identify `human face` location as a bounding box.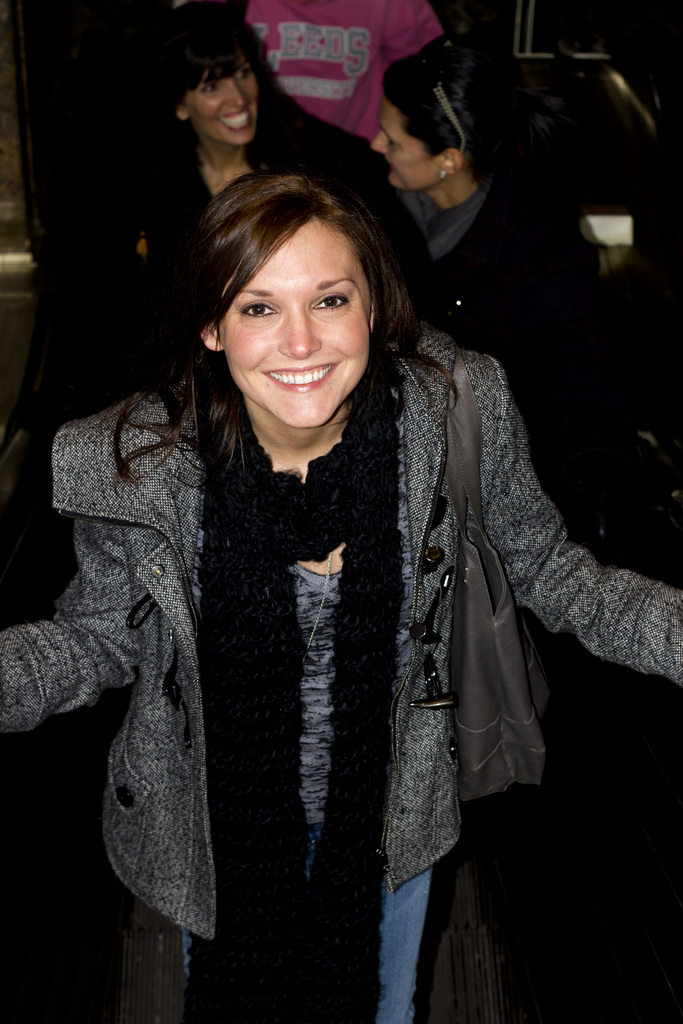
box=[213, 216, 369, 426].
